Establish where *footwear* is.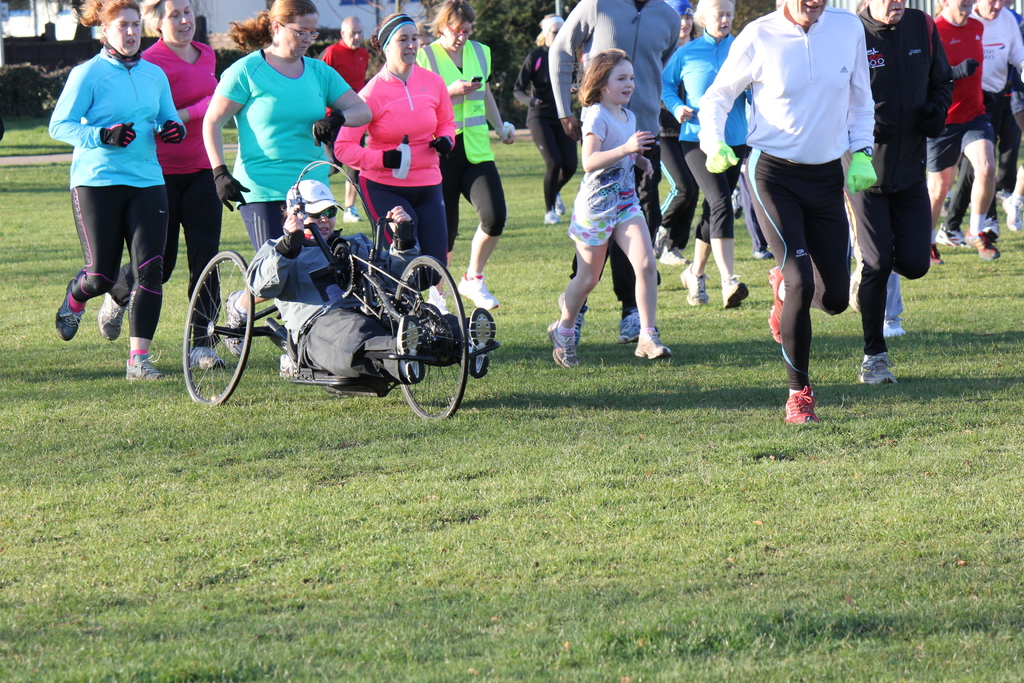
Established at x1=454 y1=270 x2=501 y2=315.
